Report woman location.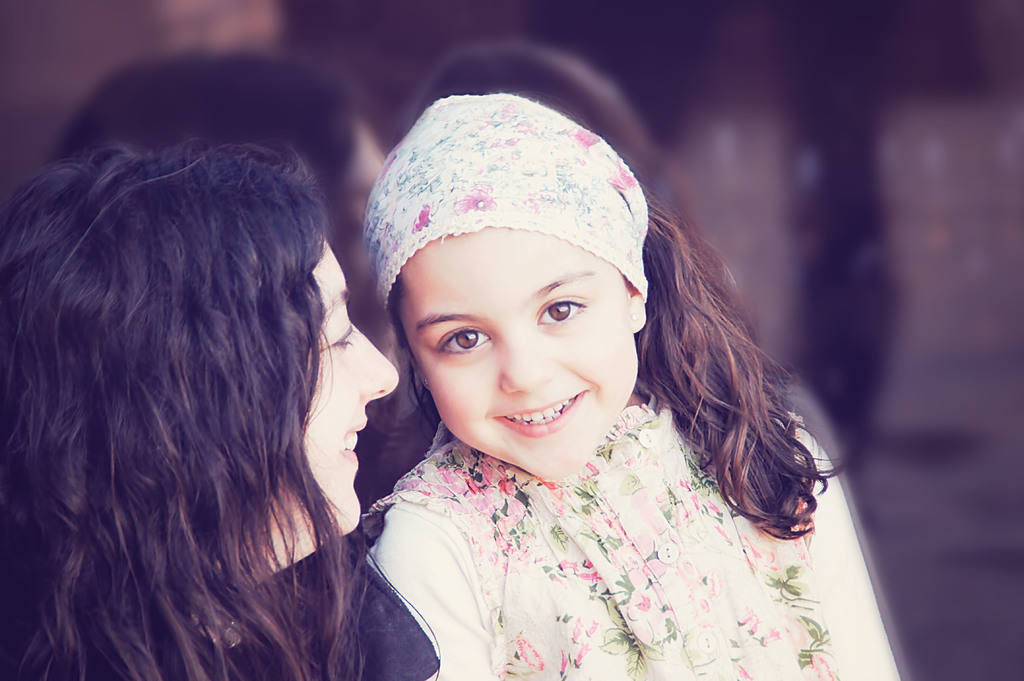
Report: pyautogui.locateOnScreen(0, 144, 452, 680).
